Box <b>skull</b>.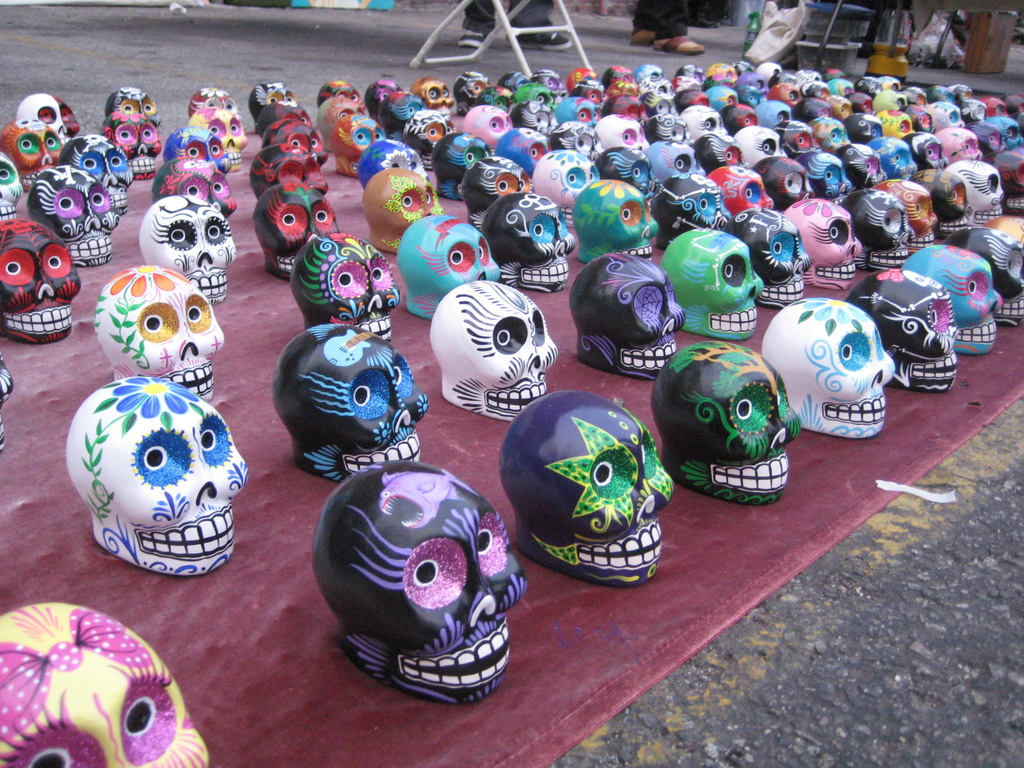
293:233:404:347.
